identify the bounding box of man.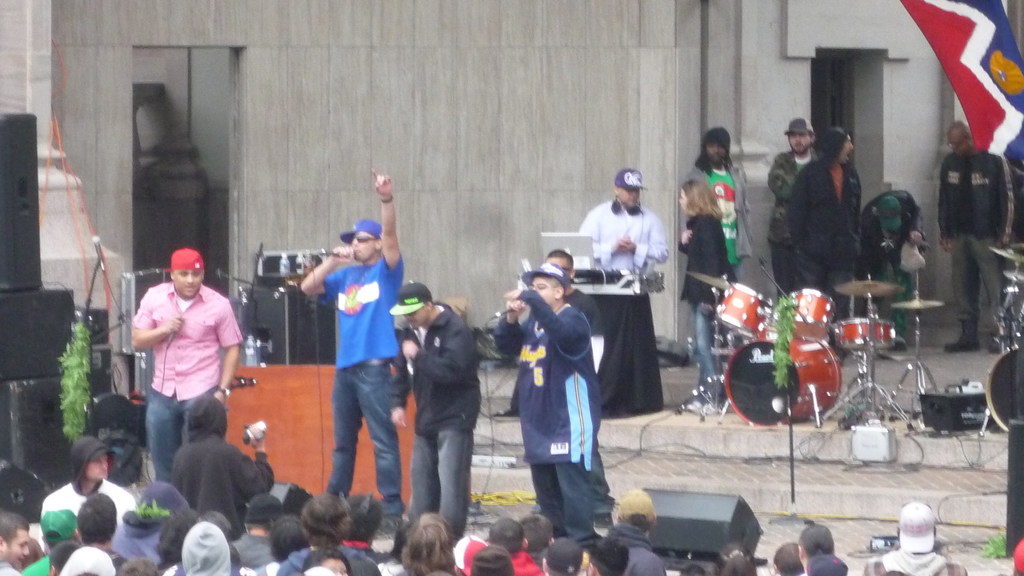
locate(274, 492, 383, 575).
